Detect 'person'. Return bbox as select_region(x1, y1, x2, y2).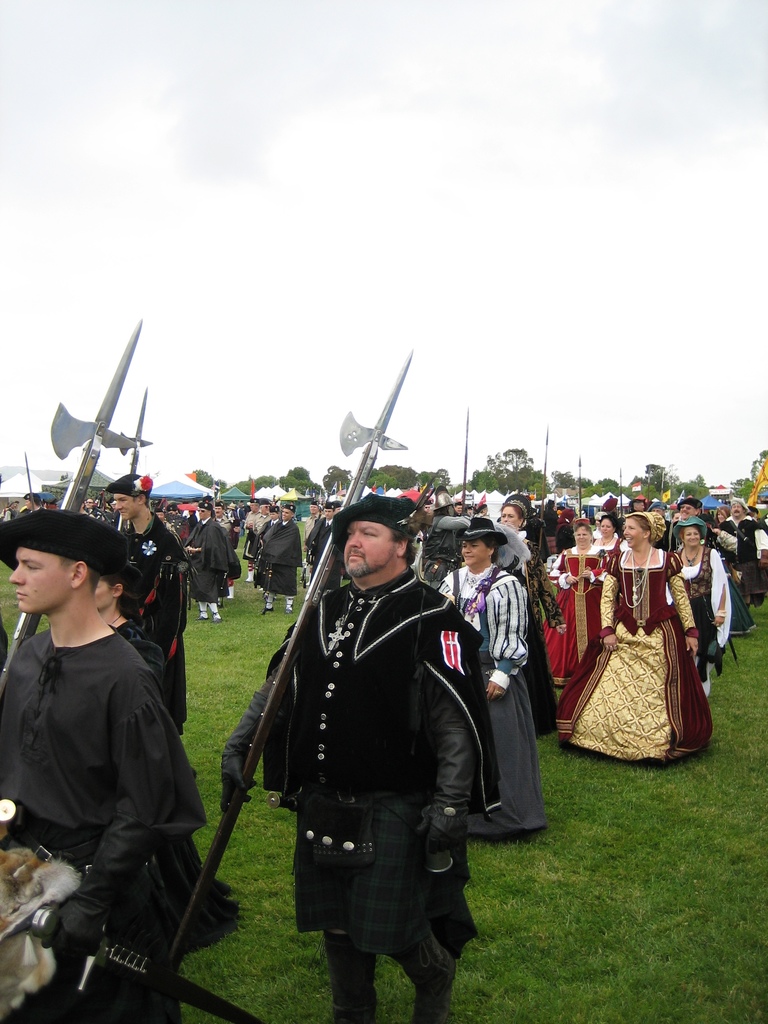
select_region(184, 495, 230, 622).
